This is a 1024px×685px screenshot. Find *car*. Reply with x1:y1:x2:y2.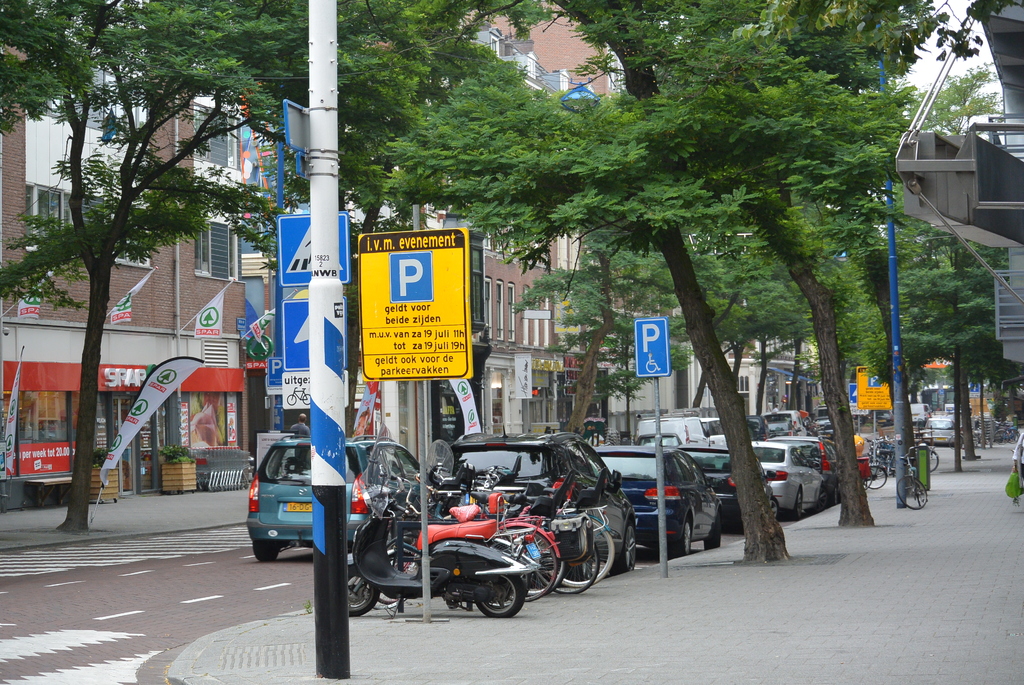
925:418:956:445.
